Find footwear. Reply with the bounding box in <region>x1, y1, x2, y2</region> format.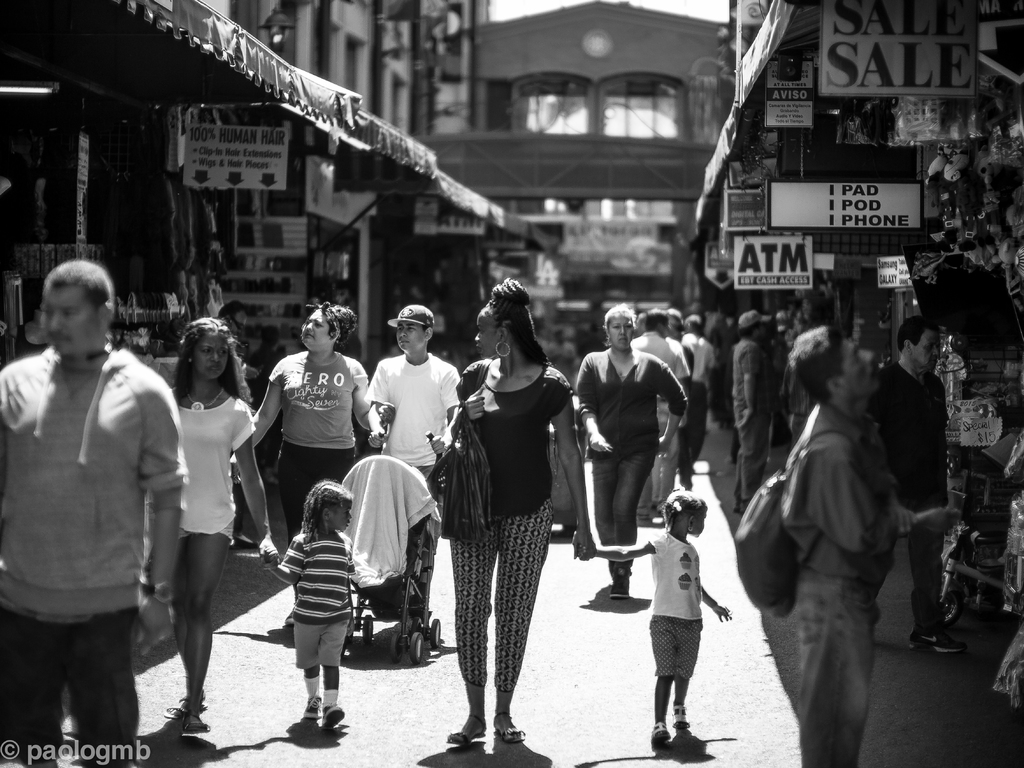
<region>184, 709, 212, 734</region>.
